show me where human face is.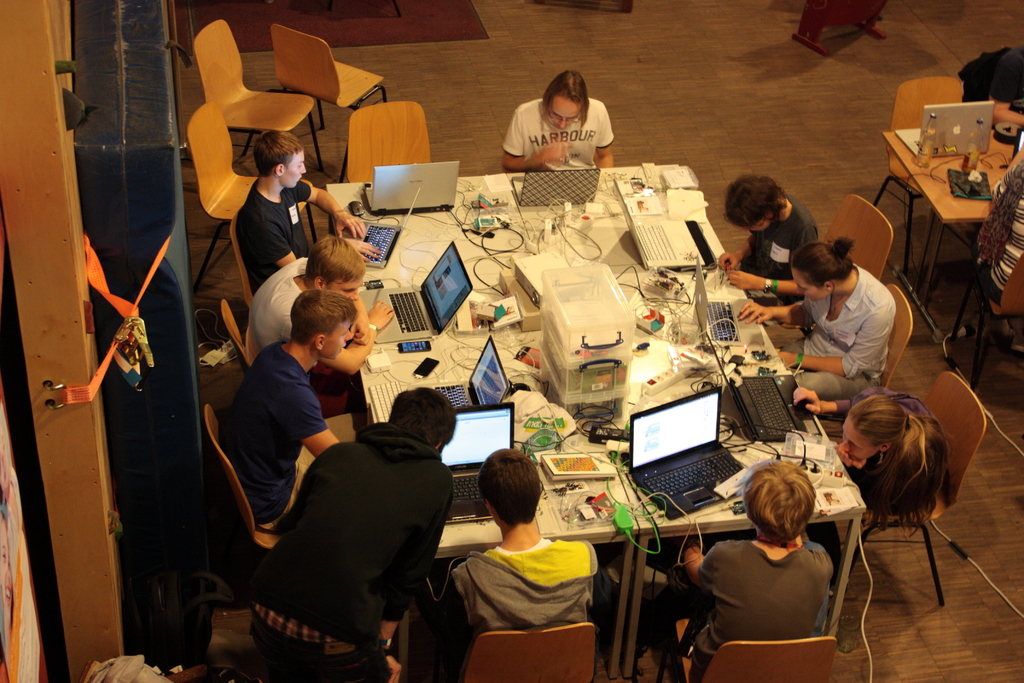
human face is at locate(842, 421, 879, 461).
